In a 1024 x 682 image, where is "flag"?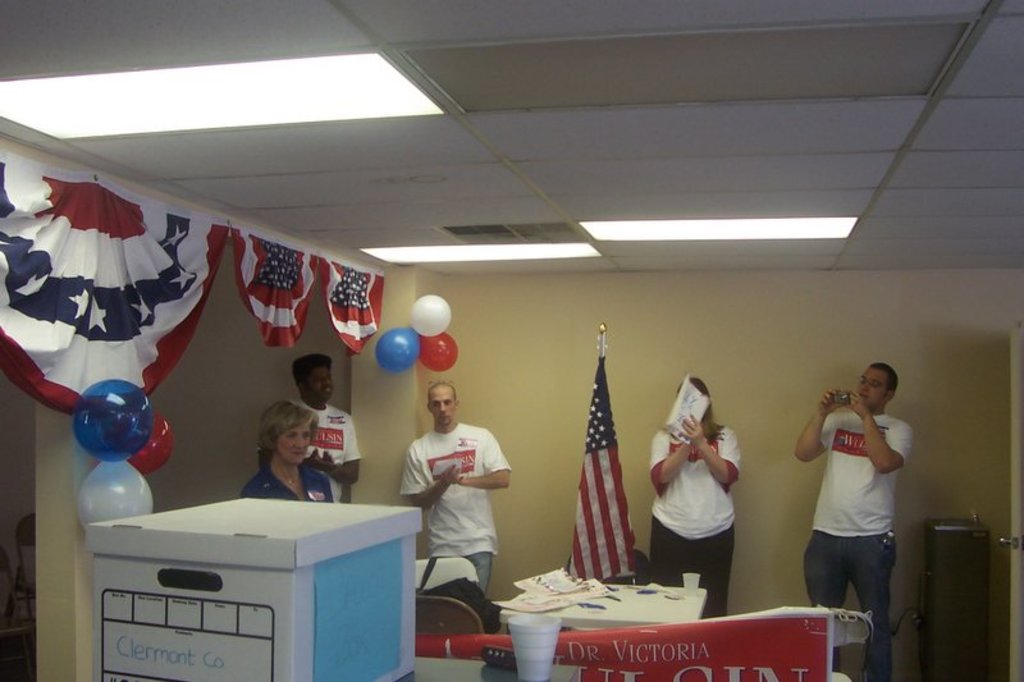
<region>0, 151, 234, 418</region>.
